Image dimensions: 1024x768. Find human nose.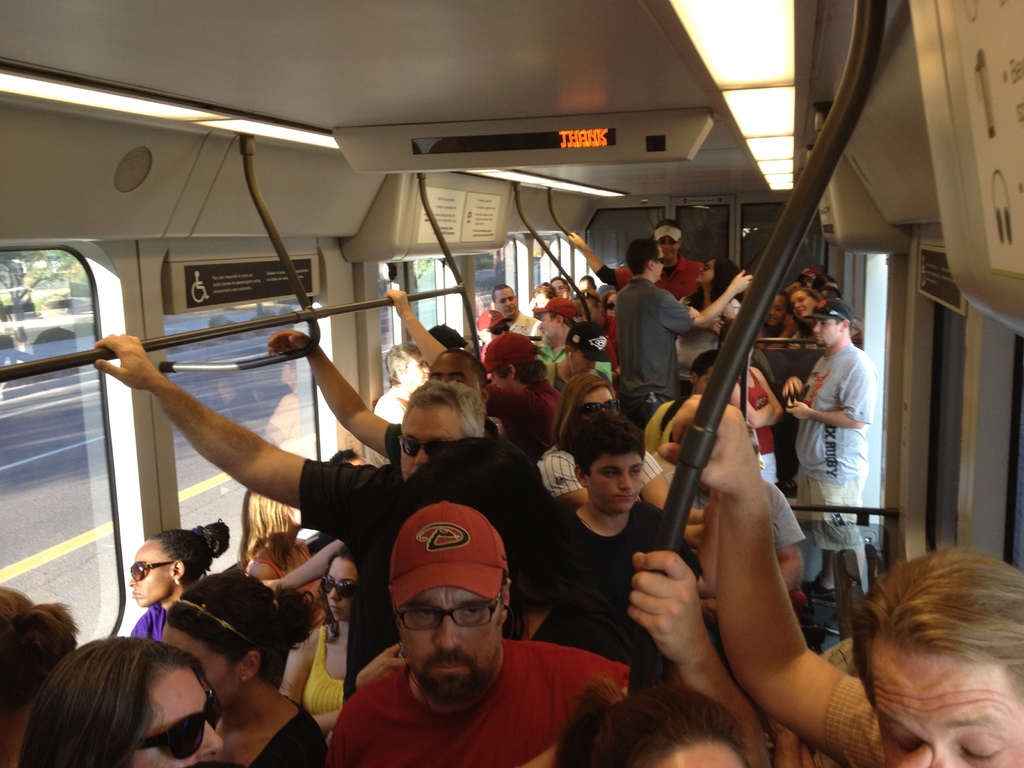
BBox(438, 612, 464, 648).
